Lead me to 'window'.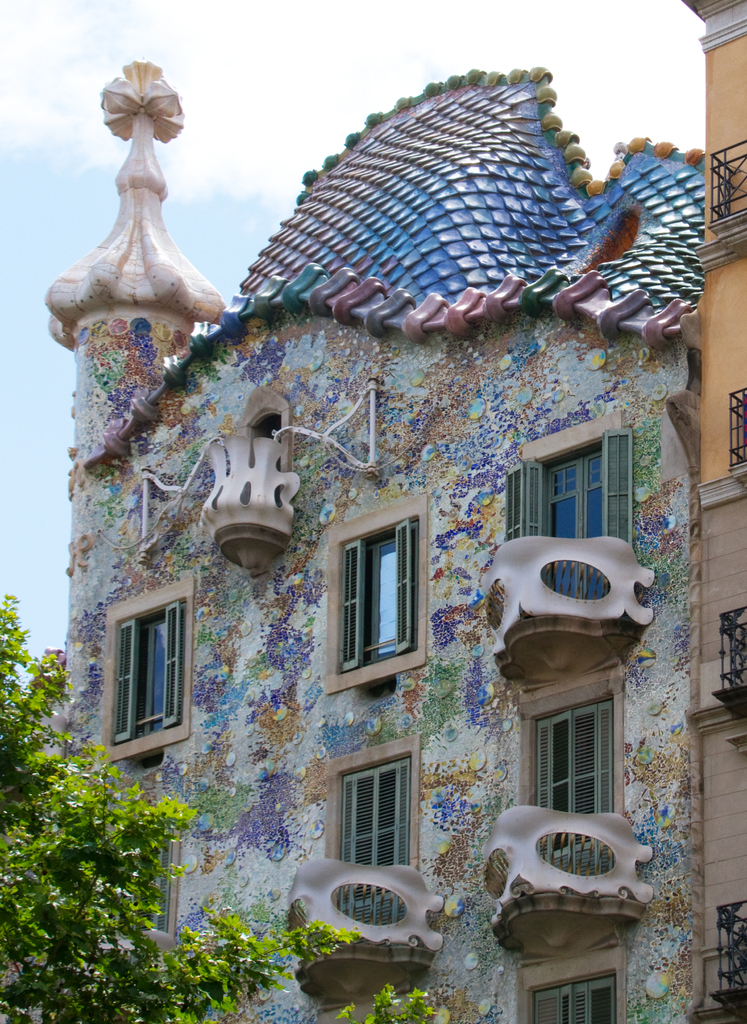
Lead to (506,942,628,1023).
